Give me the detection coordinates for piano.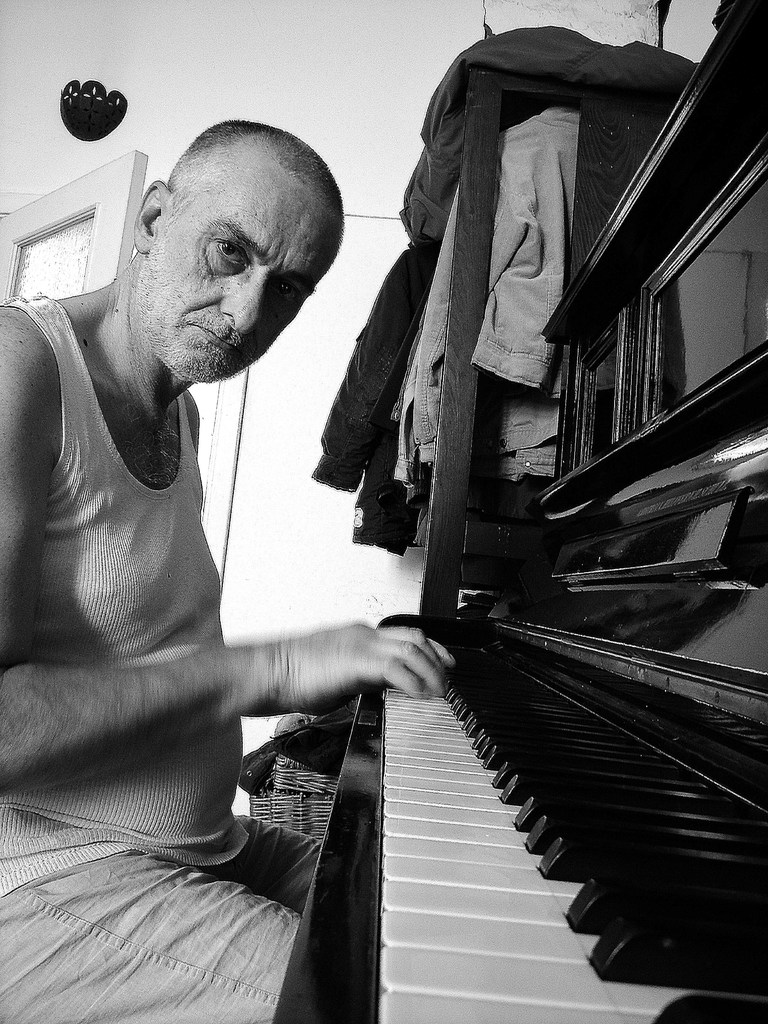
bbox=(302, 35, 767, 1023).
